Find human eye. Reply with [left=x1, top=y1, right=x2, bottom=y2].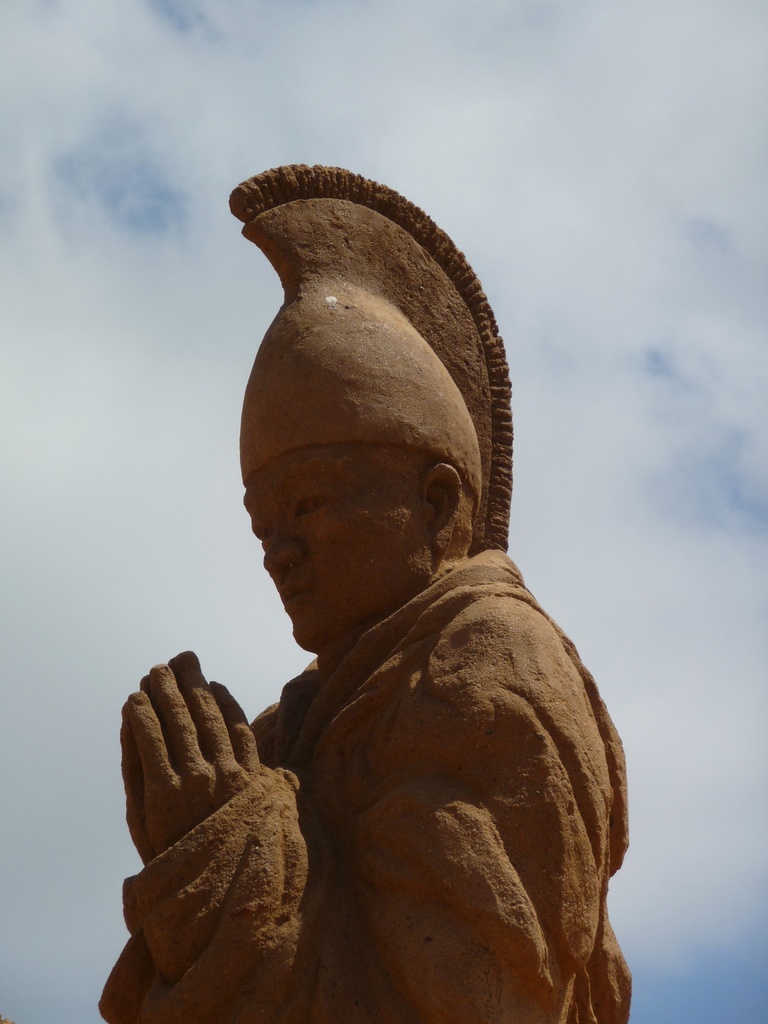
[left=250, top=528, right=270, bottom=554].
